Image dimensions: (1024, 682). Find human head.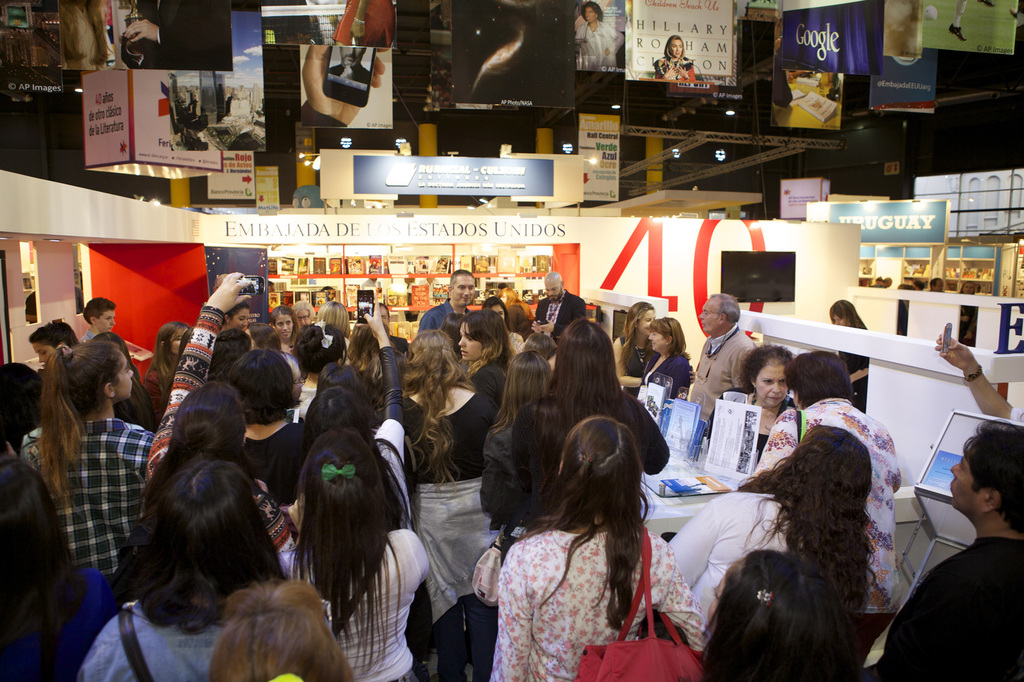
<box>696,291,741,335</box>.
